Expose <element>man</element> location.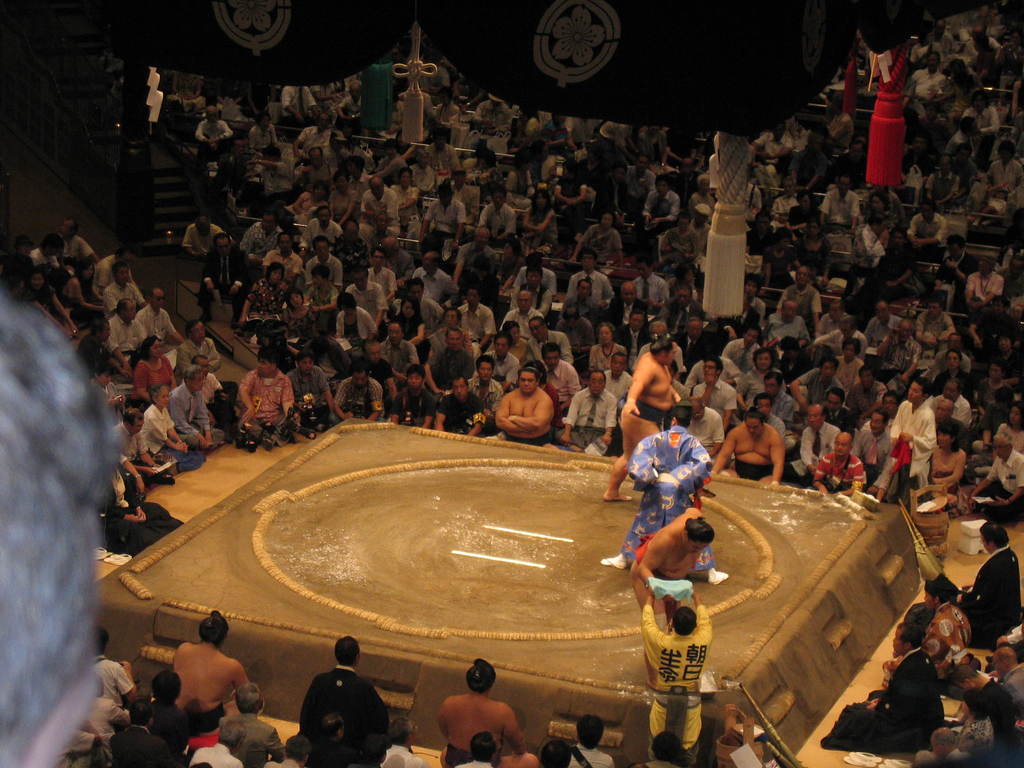
Exposed at bbox=[29, 236, 68, 268].
